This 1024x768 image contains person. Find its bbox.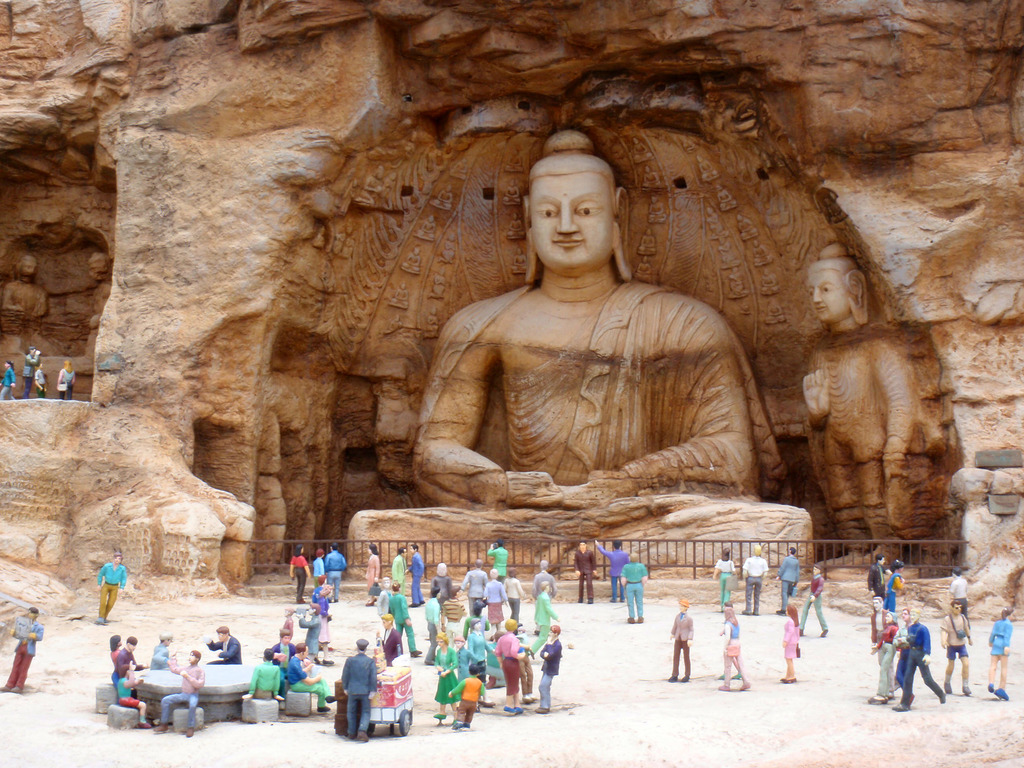
BBox(387, 547, 416, 601).
